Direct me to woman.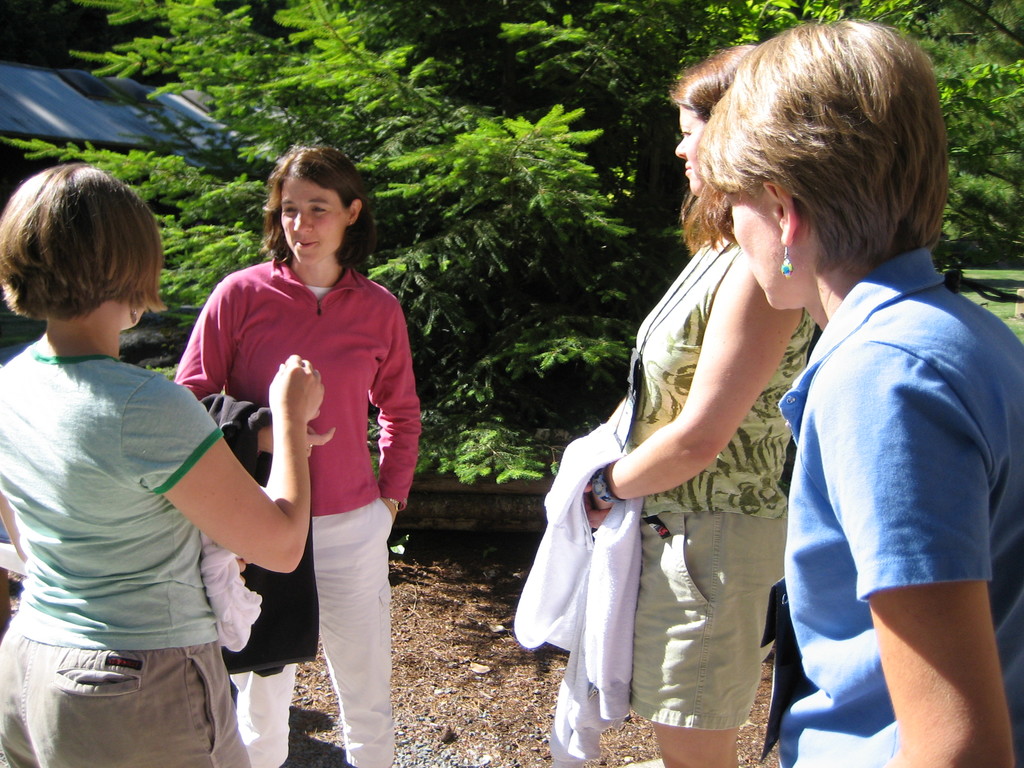
Direction: {"left": 583, "top": 42, "right": 821, "bottom": 767}.
